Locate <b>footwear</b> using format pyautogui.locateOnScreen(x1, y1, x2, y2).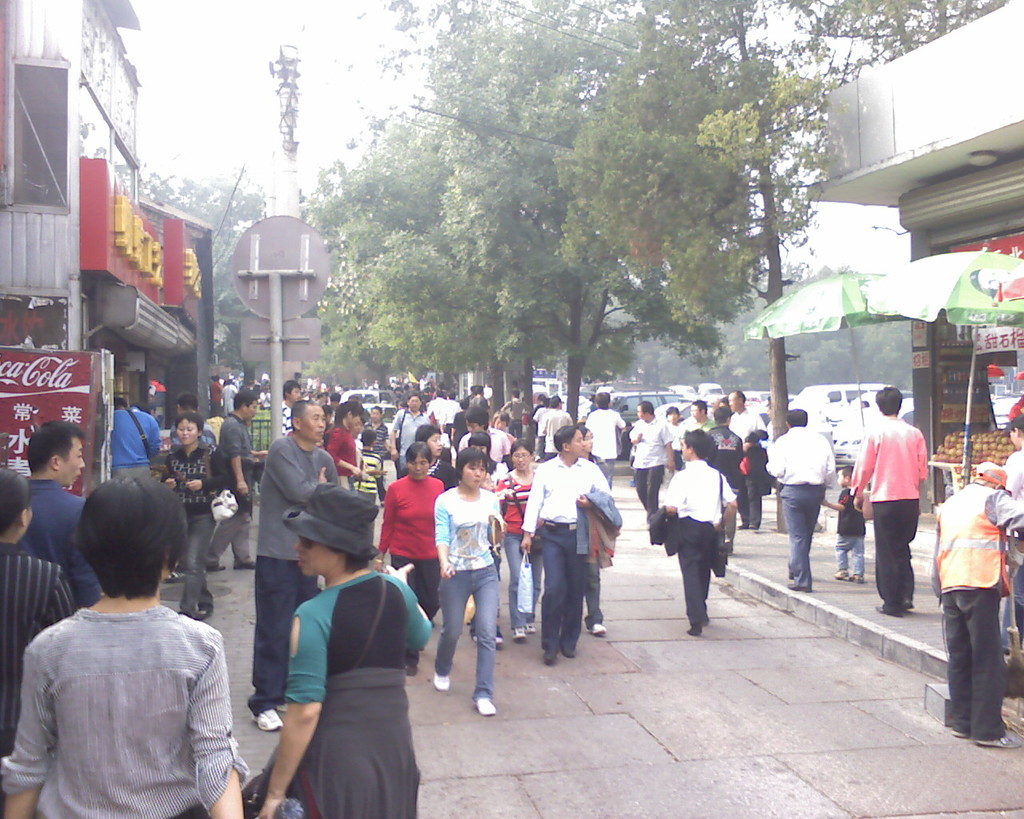
pyautogui.locateOnScreen(409, 659, 416, 679).
